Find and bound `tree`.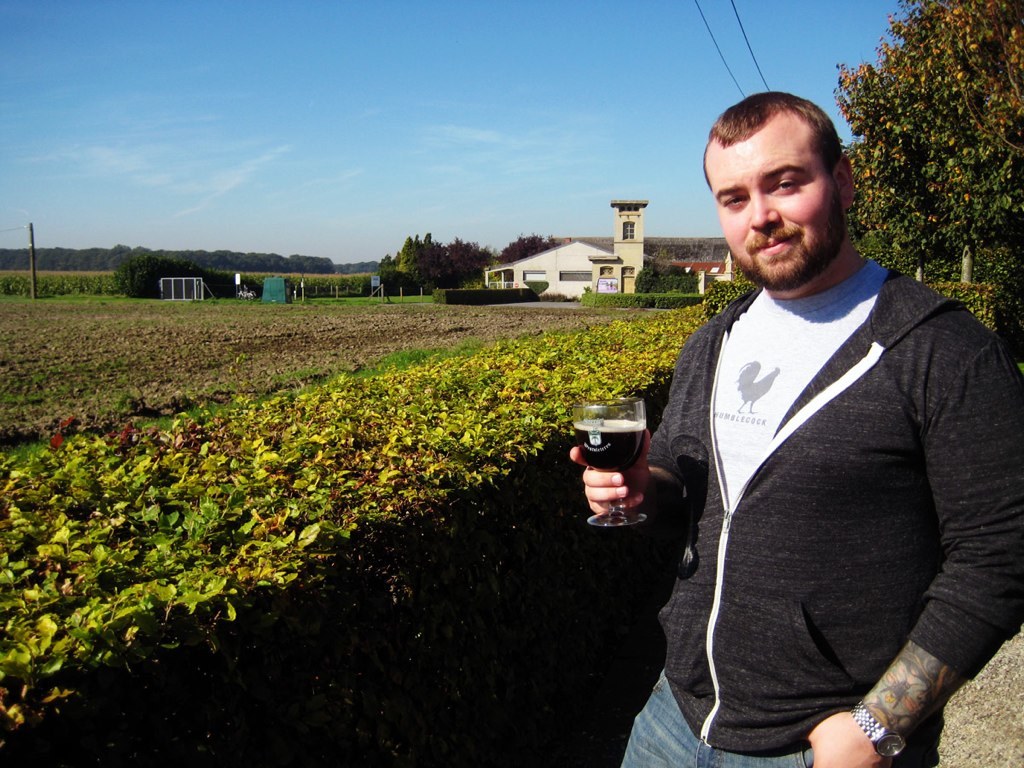
Bound: BBox(492, 222, 581, 261).
